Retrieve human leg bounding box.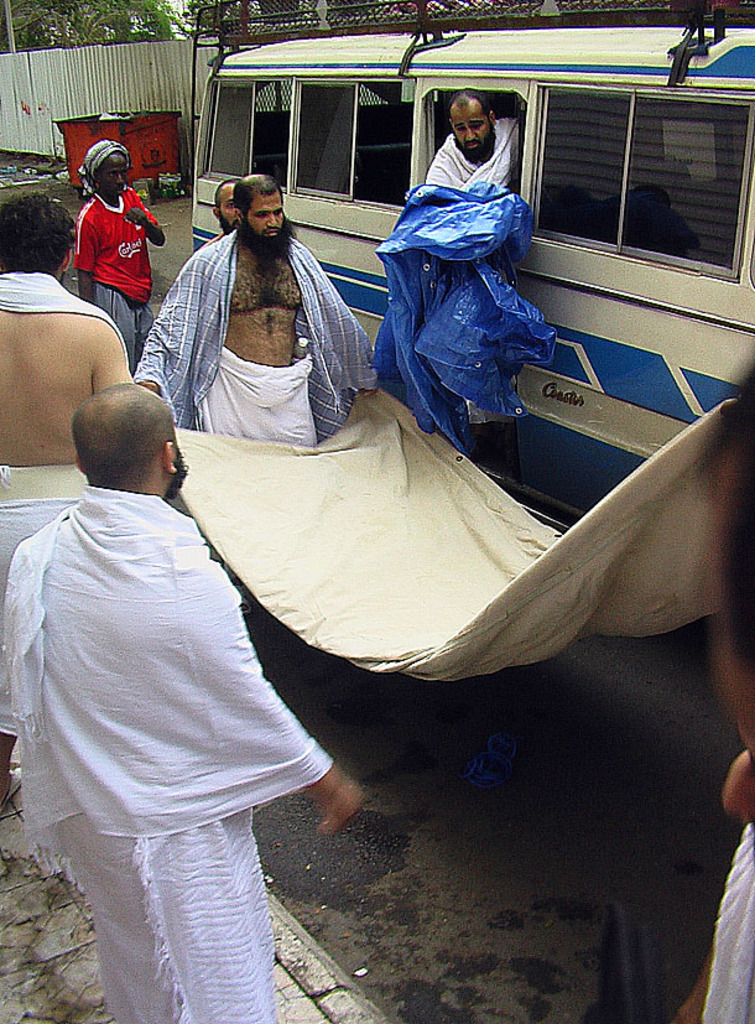
Bounding box: bbox(87, 281, 144, 376).
